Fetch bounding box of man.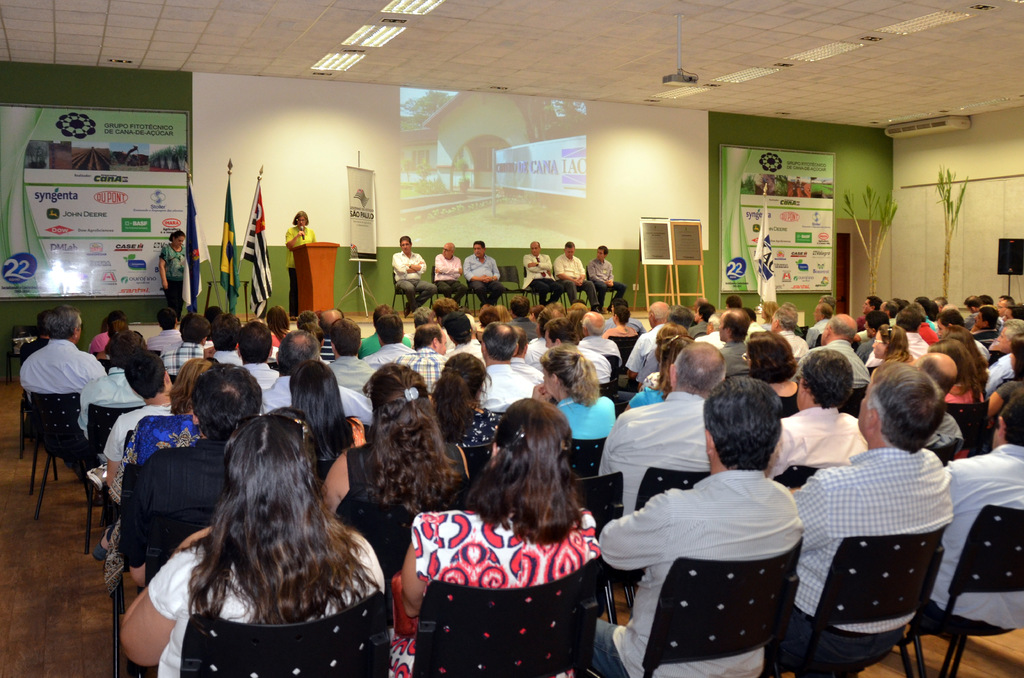
Bbox: locate(432, 238, 466, 305).
